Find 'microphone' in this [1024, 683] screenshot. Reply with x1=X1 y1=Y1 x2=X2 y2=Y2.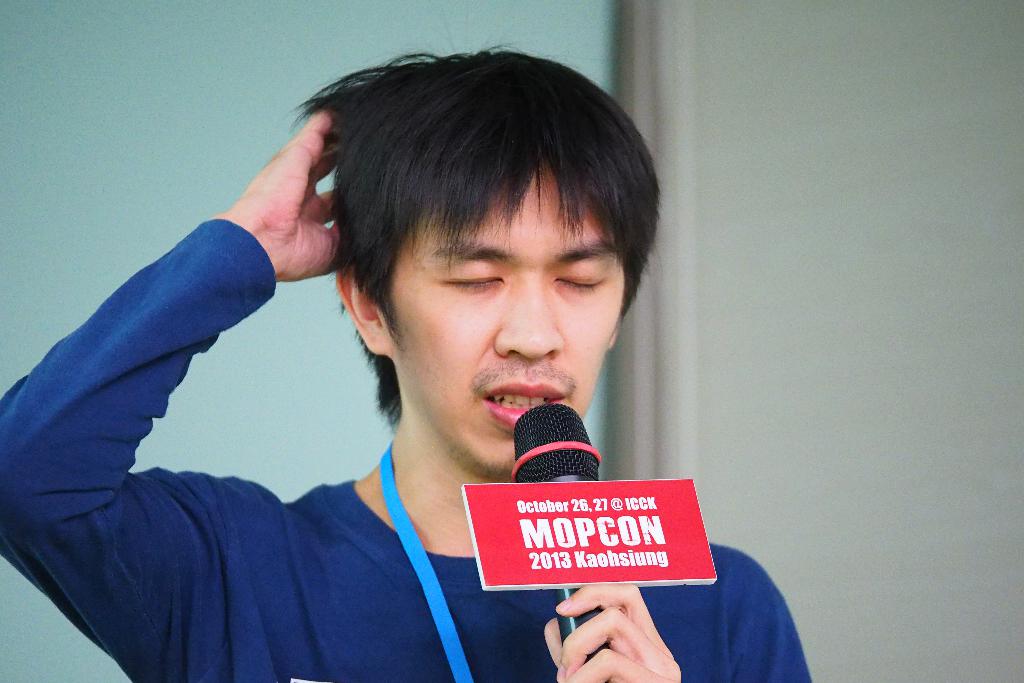
x1=511 y1=402 x2=617 y2=666.
